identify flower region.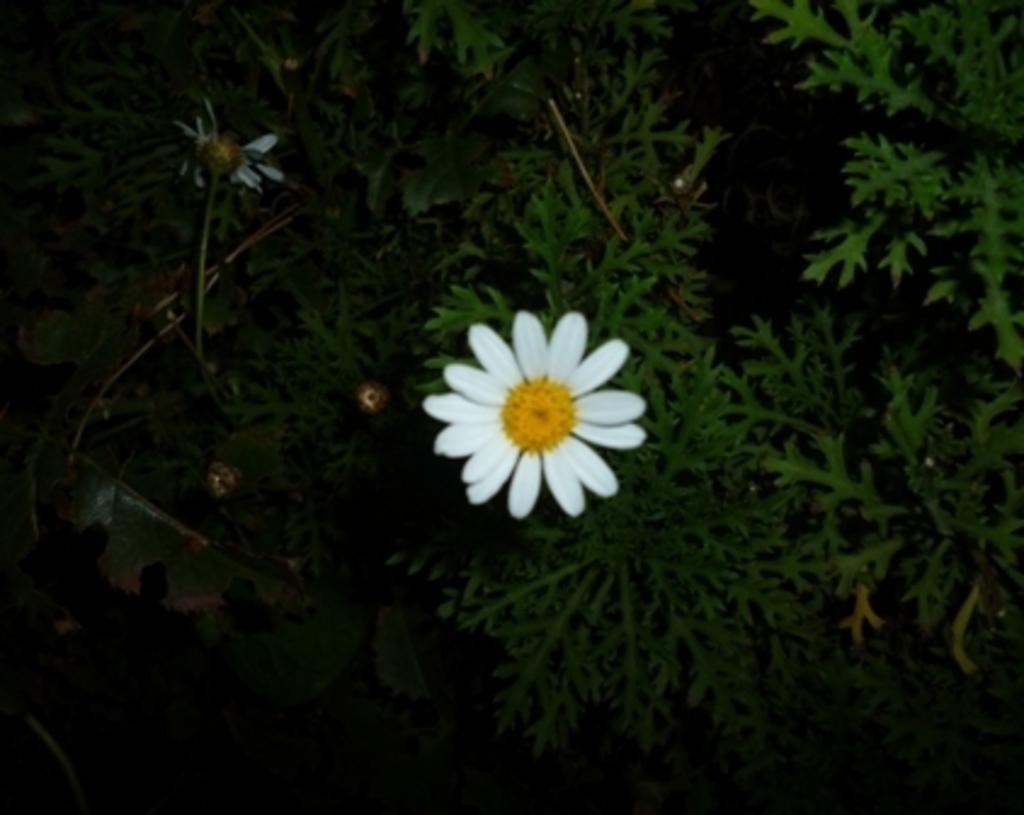
Region: BBox(420, 306, 650, 522).
